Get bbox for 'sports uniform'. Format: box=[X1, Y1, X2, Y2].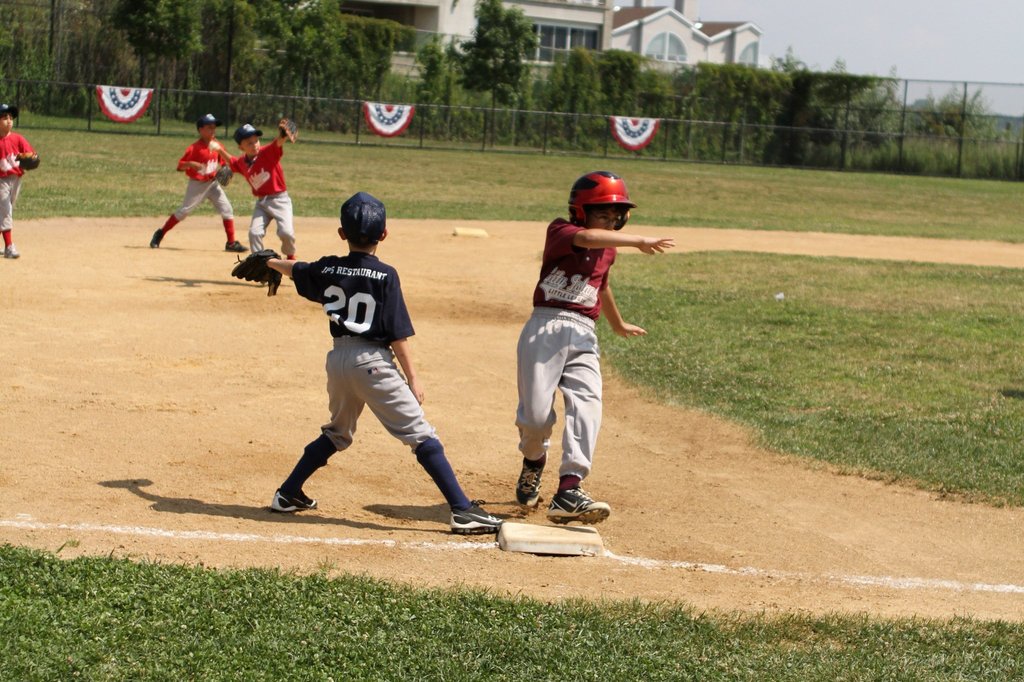
box=[159, 128, 238, 243].
